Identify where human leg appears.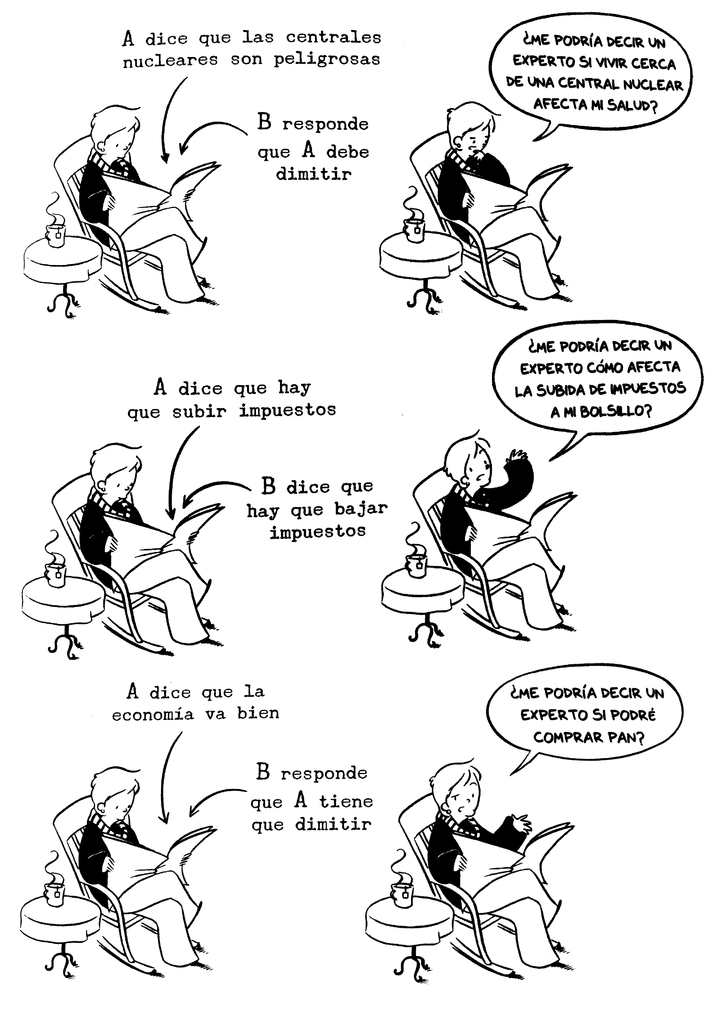
Appears at Rect(147, 577, 205, 645).
